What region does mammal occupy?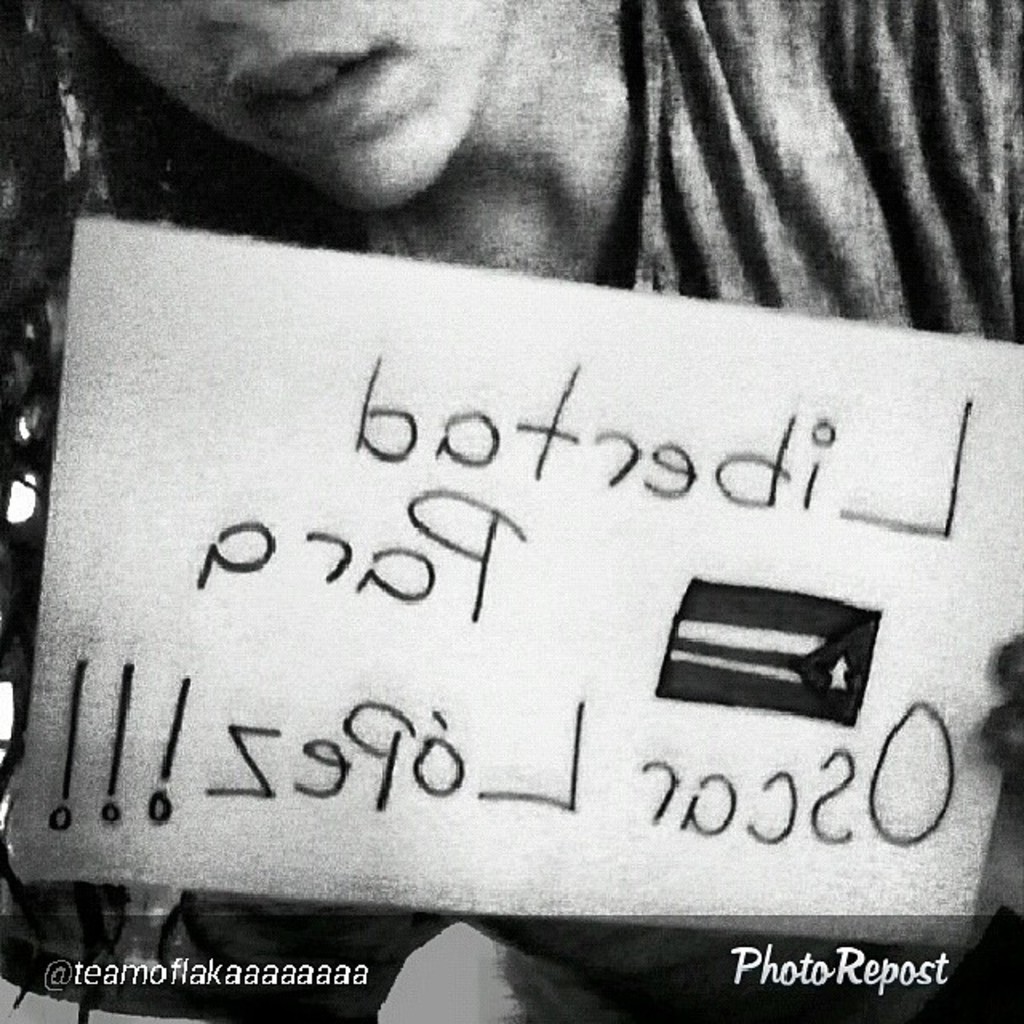
[0,0,1022,1022].
